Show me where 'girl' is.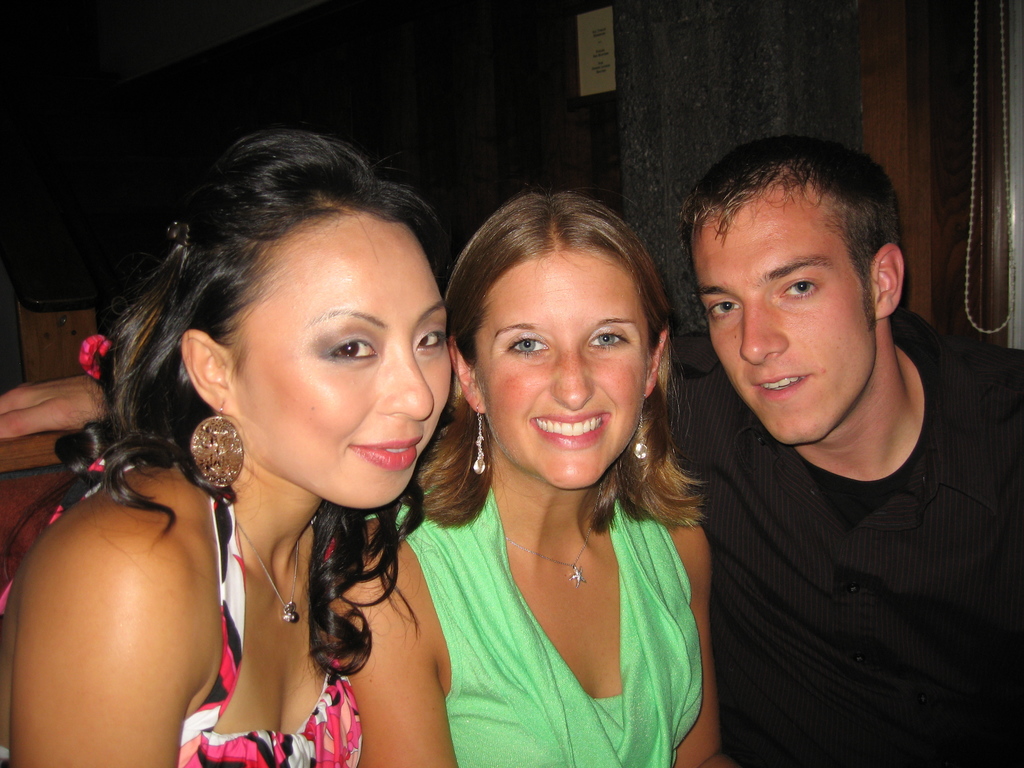
'girl' is at 326/184/724/767.
